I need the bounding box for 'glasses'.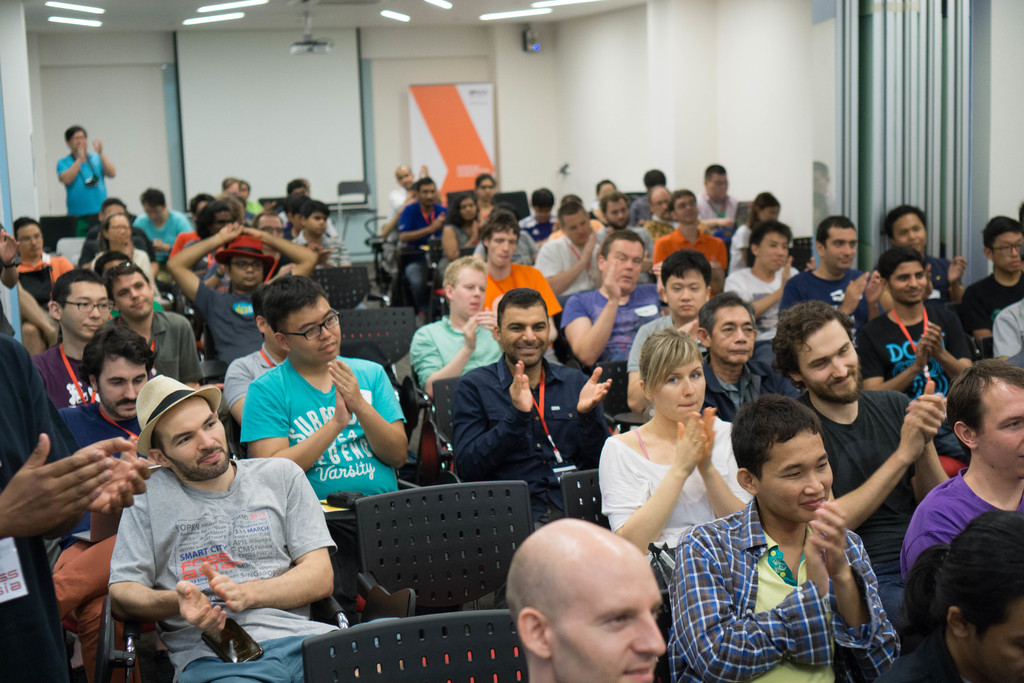
Here it is: 59,302,110,319.
